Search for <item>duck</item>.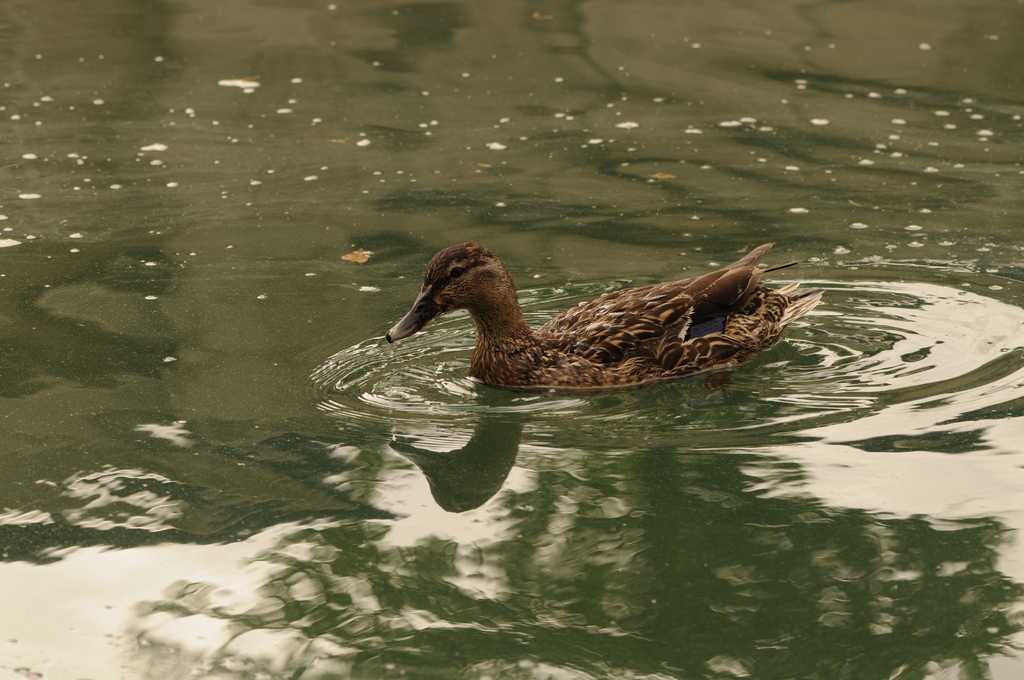
Found at [left=380, top=240, right=824, bottom=387].
